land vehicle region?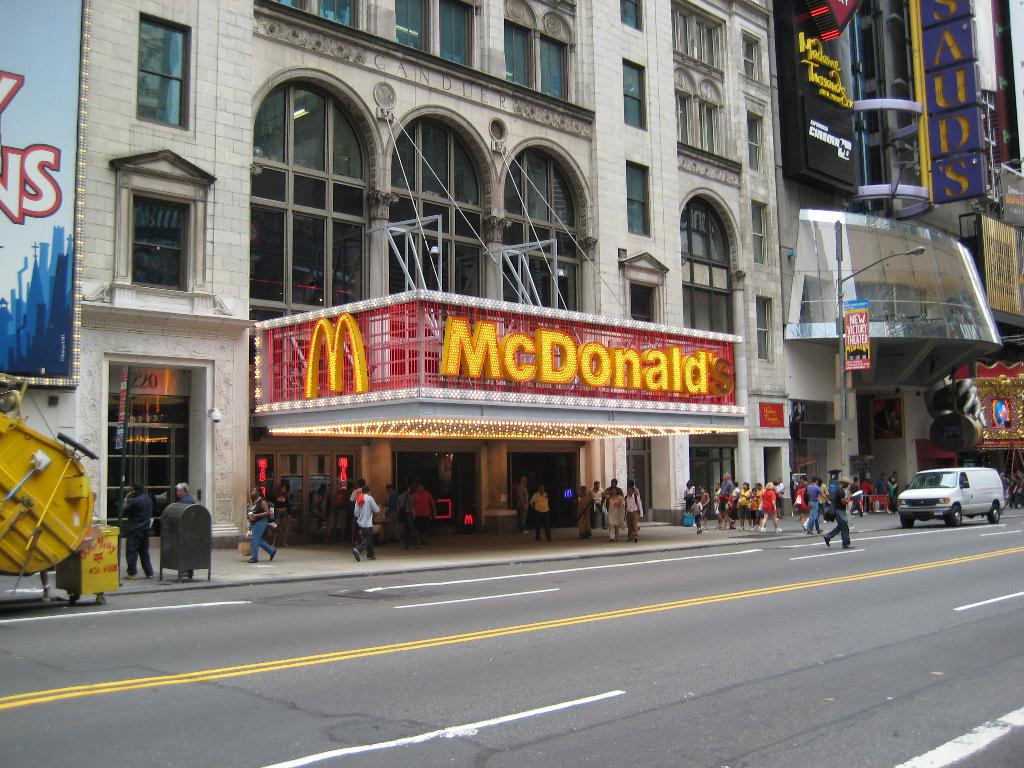
(x1=899, y1=460, x2=1009, y2=532)
